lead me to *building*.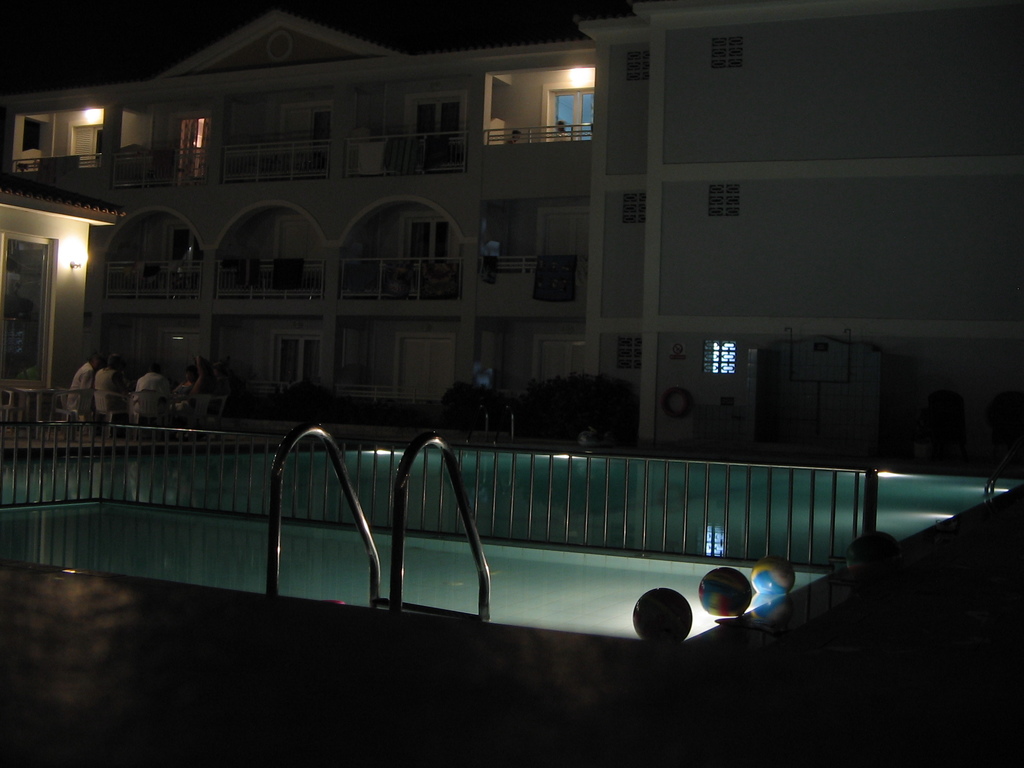
Lead to [left=0, top=1, right=1023, bottom=471].
